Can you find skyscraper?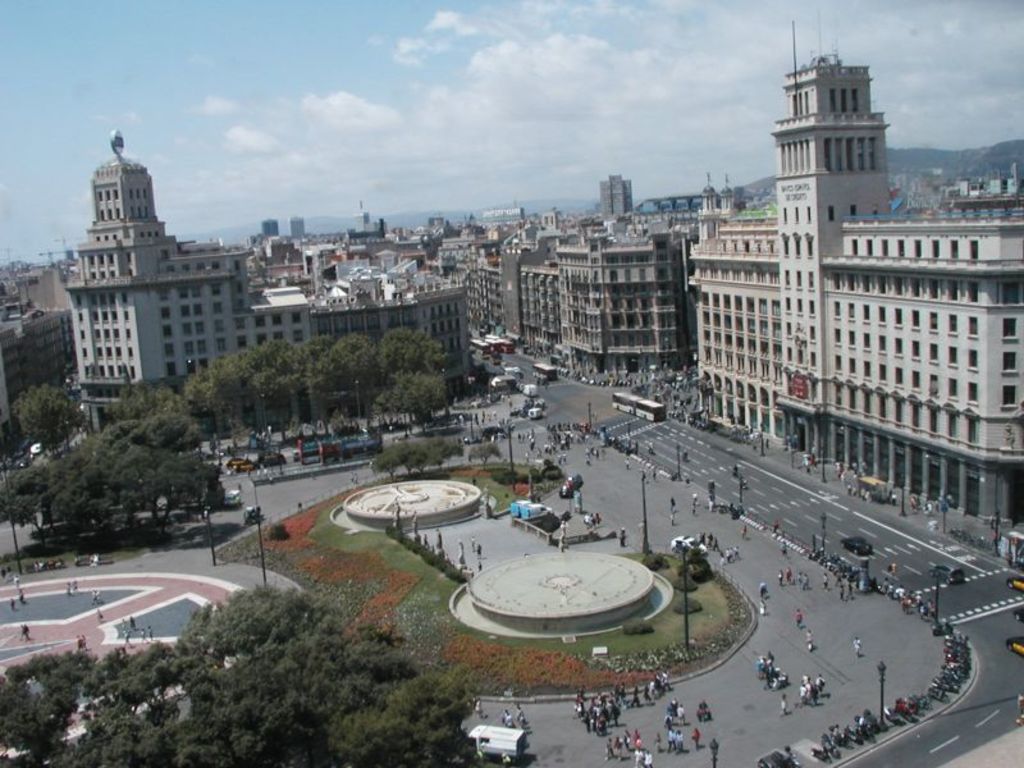
Yes, bounding box: <region>673, 72, 1000, 504</region>.
